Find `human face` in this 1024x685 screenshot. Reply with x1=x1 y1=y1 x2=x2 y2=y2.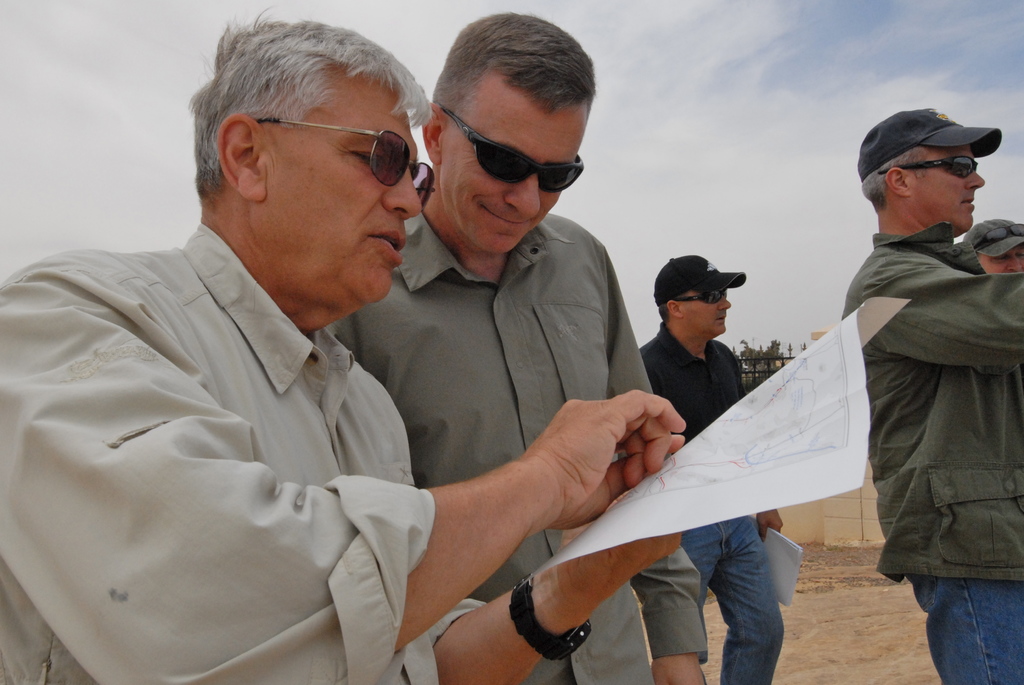
x1=676 y1=286 x2=733 y2=339.
